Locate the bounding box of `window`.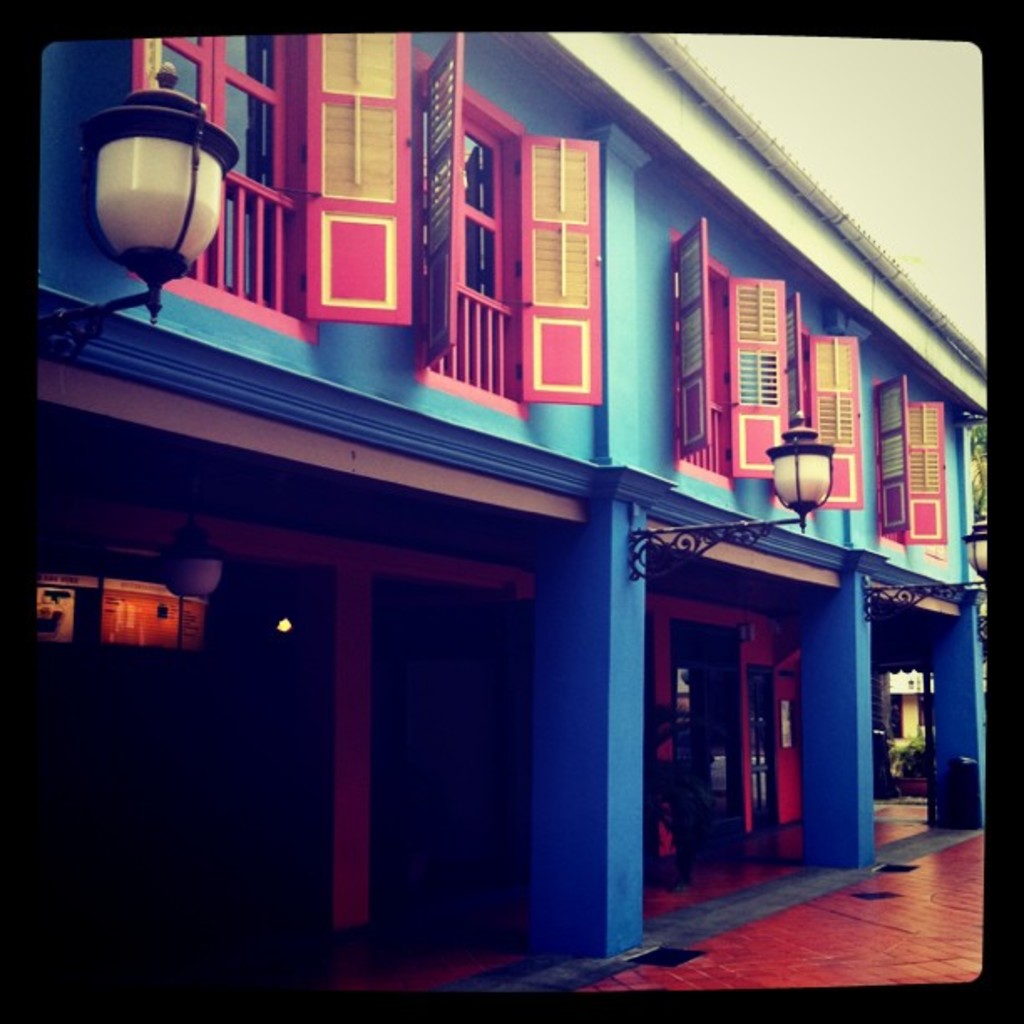
Bounding box: l=415, t=28, r=604, b=422.
